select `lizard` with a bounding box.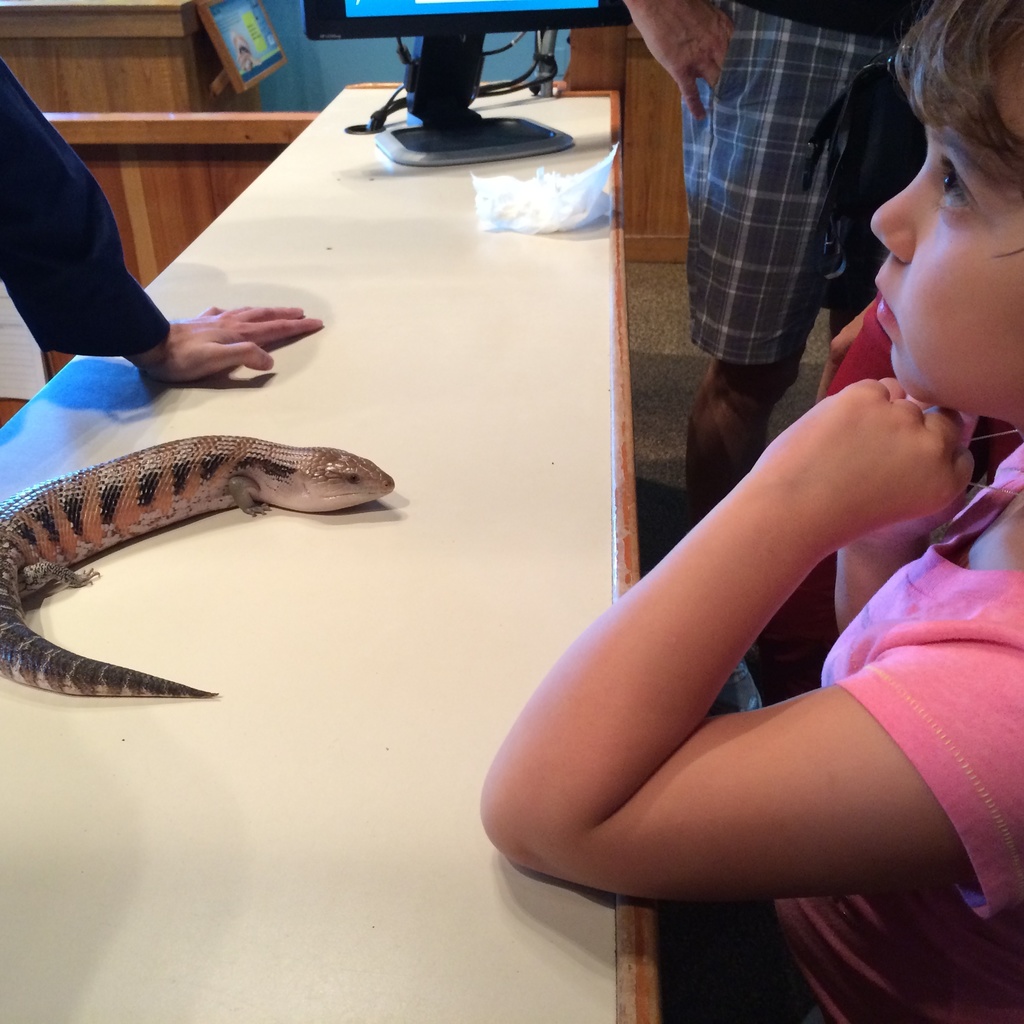
rect(0, 423, 402, 752).
